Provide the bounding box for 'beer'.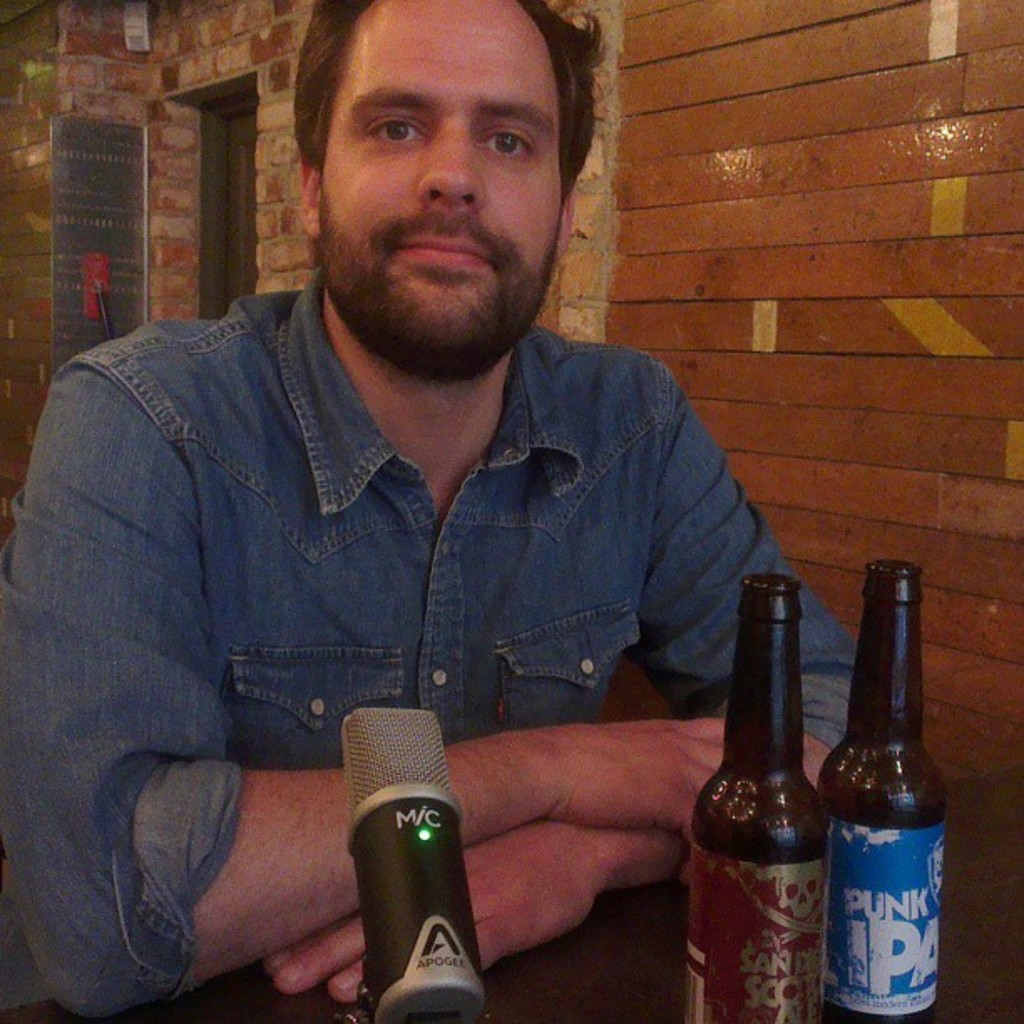
l=679, t=569, r=827, b=1022.
